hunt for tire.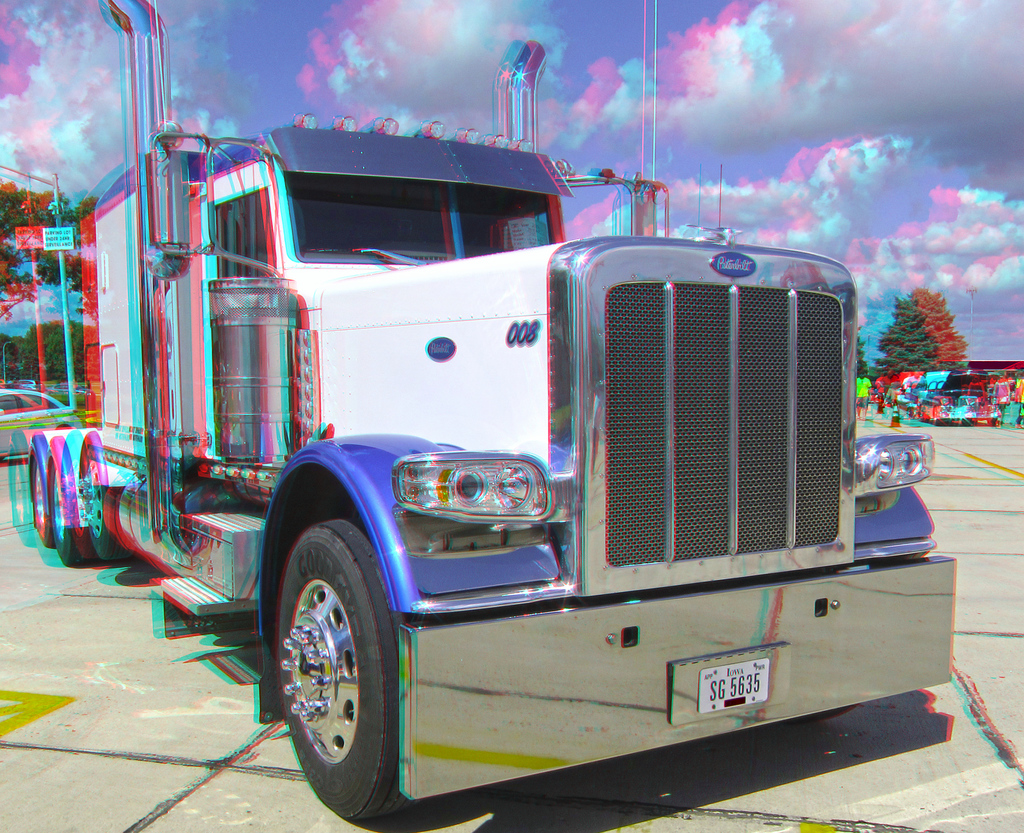
Hunted down at box(77, 445, 114, 564).
